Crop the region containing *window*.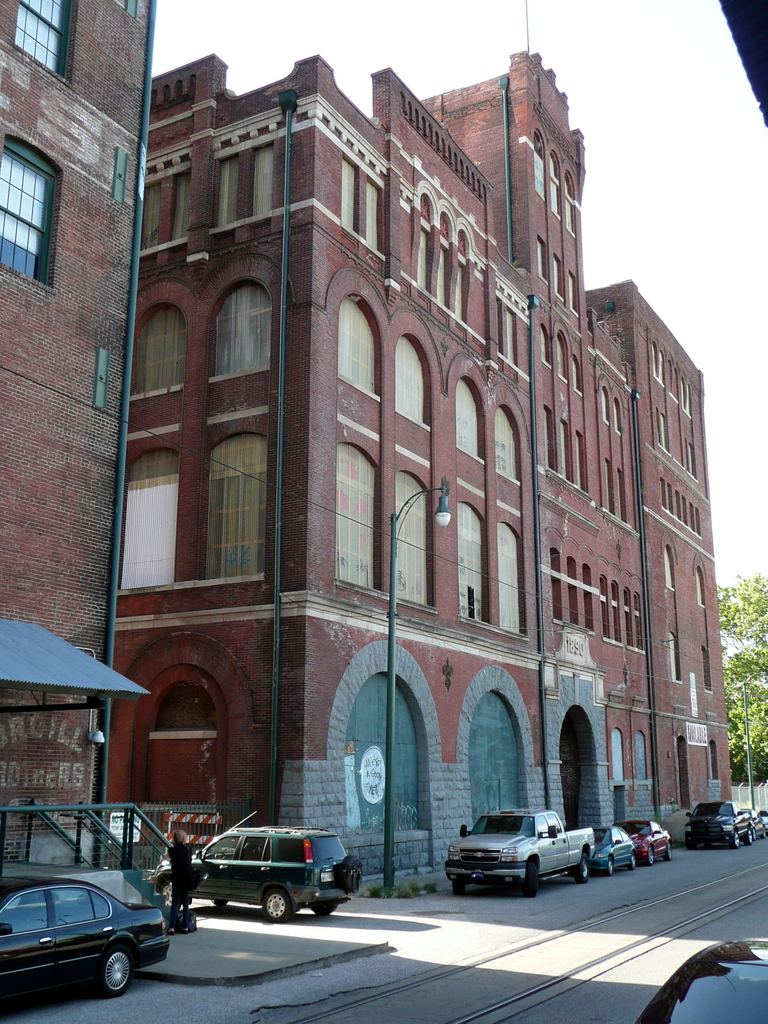
Crop region: {"x1": 1, "y1": 138, "x2": 59, "y2": 290}.
